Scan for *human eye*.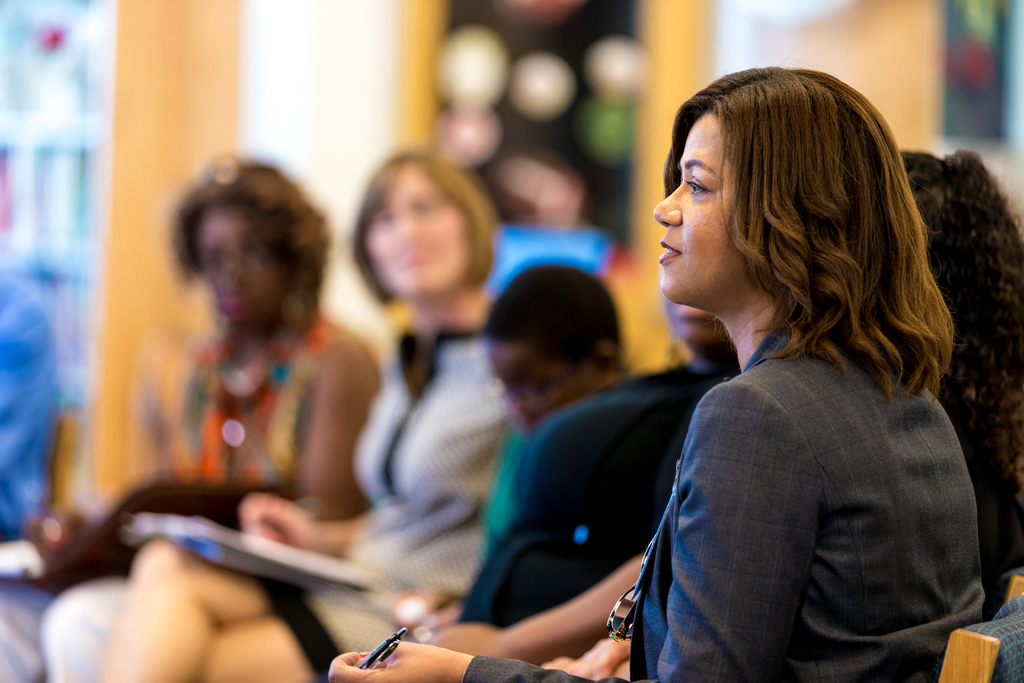
Scan result: bbox=[682, 168, 715, 198].
